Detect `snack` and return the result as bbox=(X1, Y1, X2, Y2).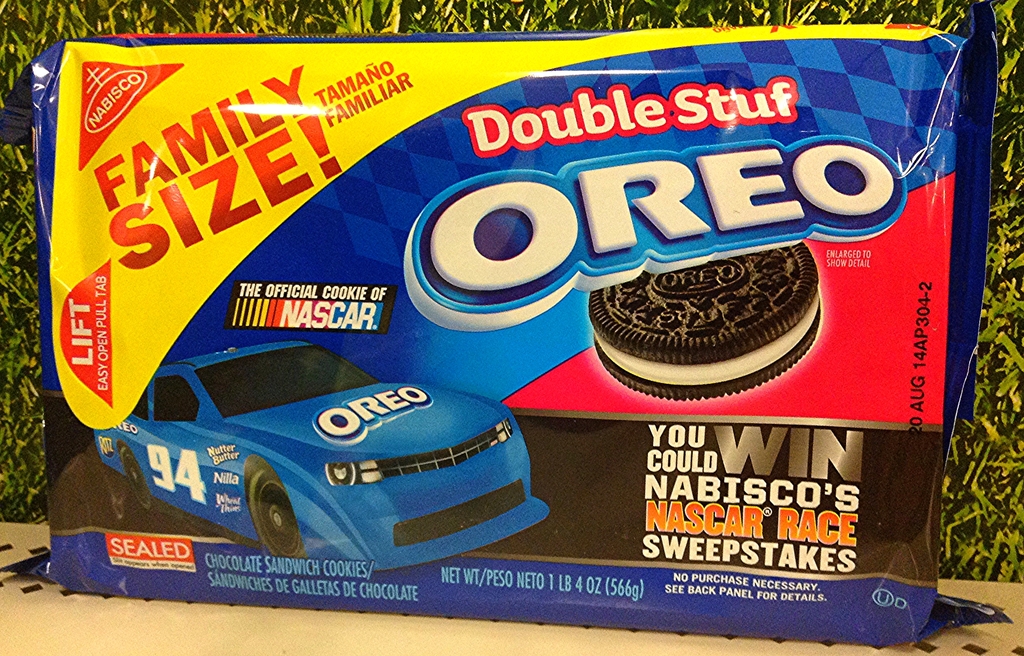
bbox=(588, 241, 823, 401).
